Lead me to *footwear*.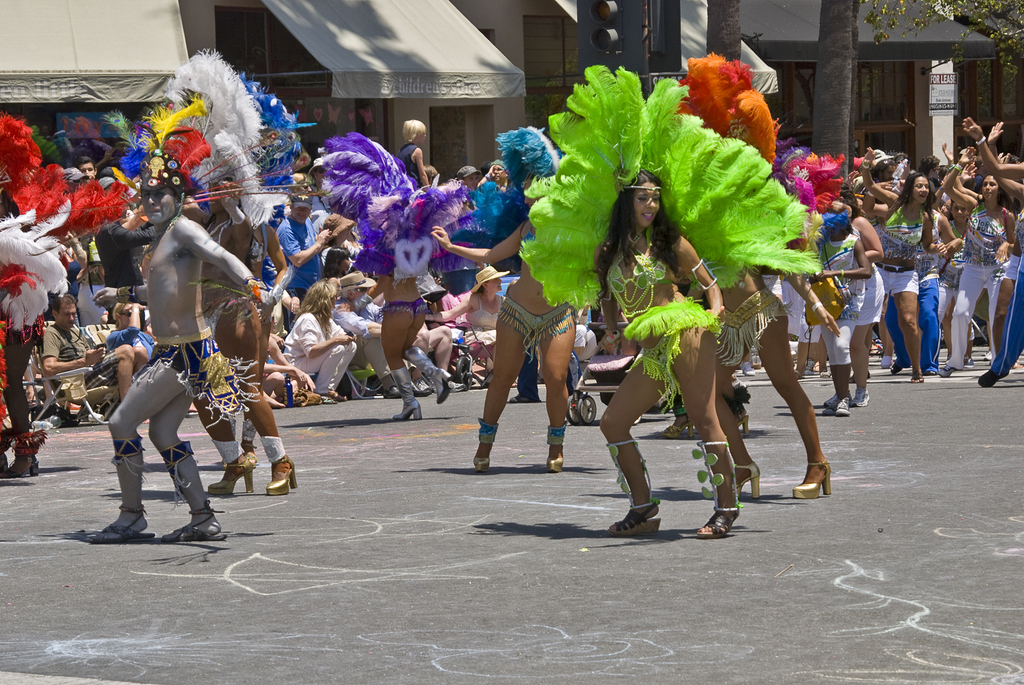
Lead to 509,392,535,404.
